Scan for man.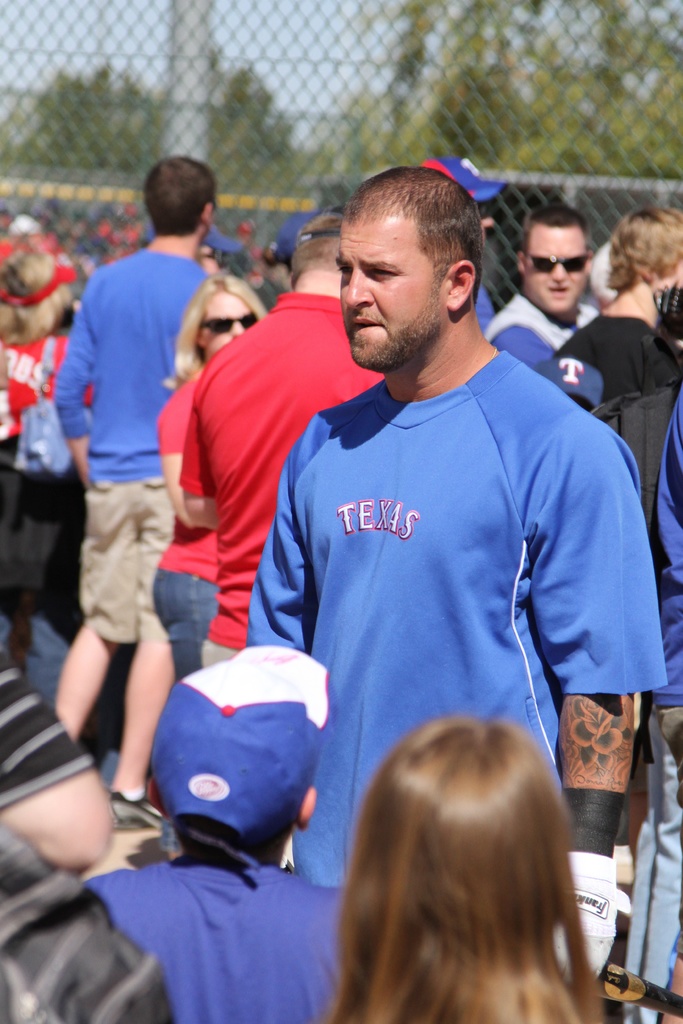
Scan result: detection(57, 154, 236, 805).
